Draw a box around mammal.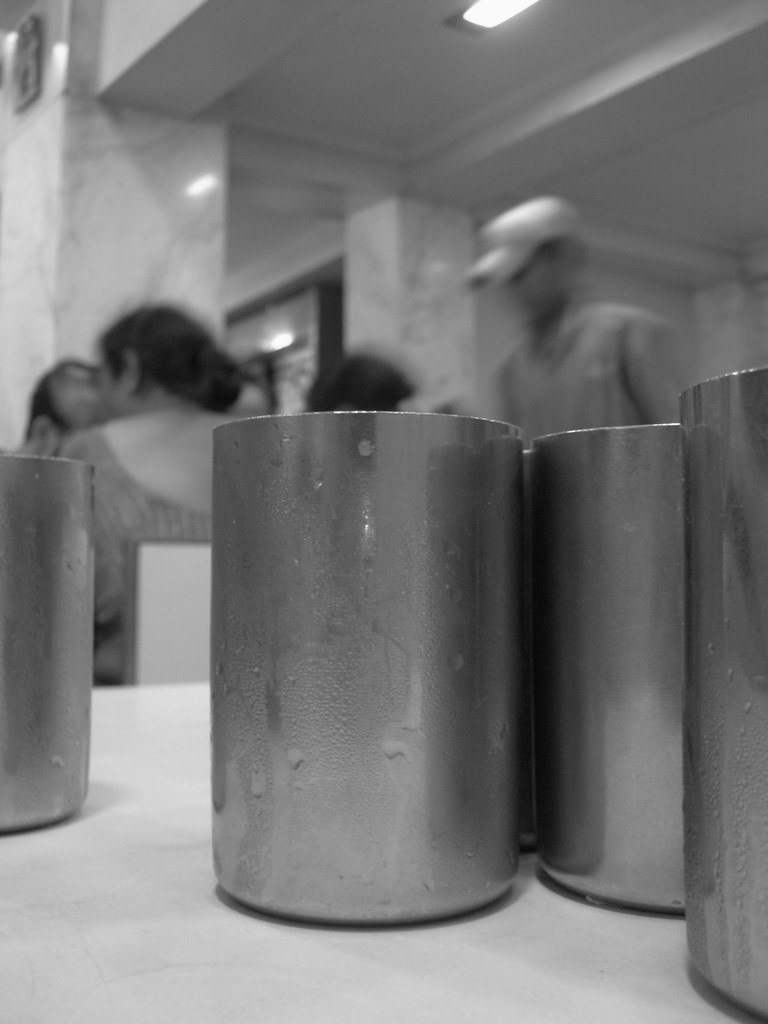
x1=23, y1=359, x2=107, y2=457.
